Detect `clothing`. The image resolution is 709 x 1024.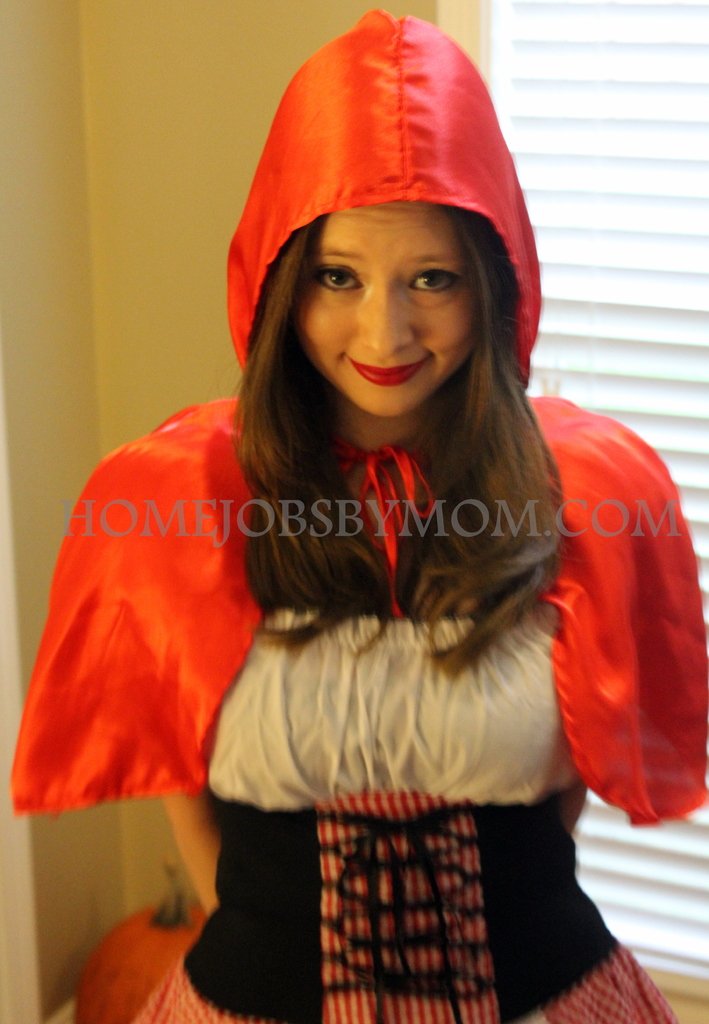
l=10, t=7, r=706, b=1023.
